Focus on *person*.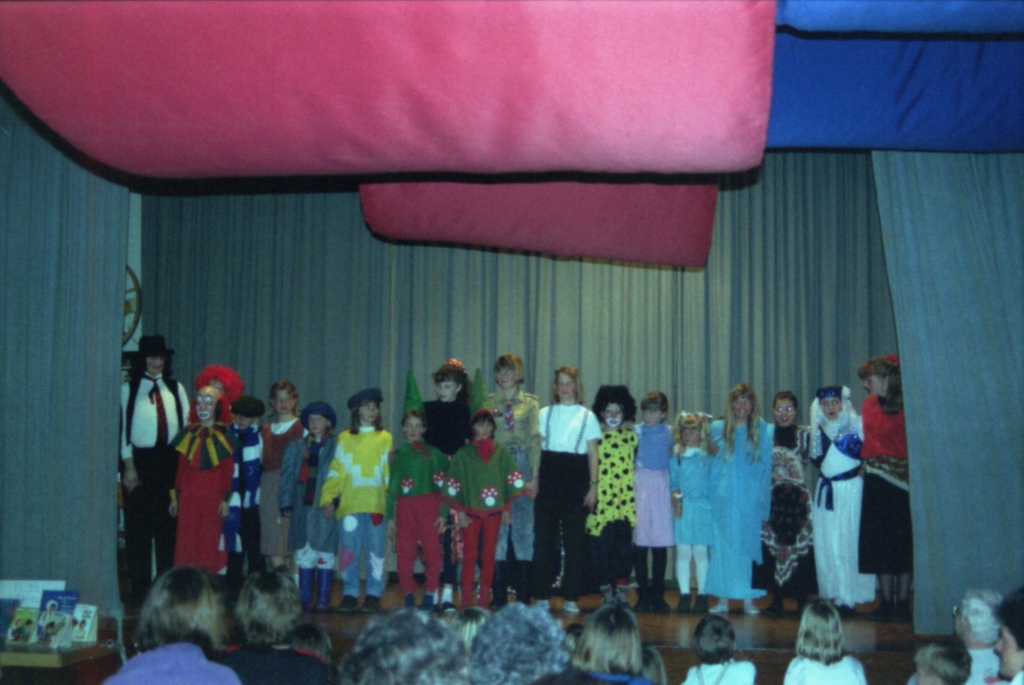
Focused at locate(102, 564, 1023, 684).
